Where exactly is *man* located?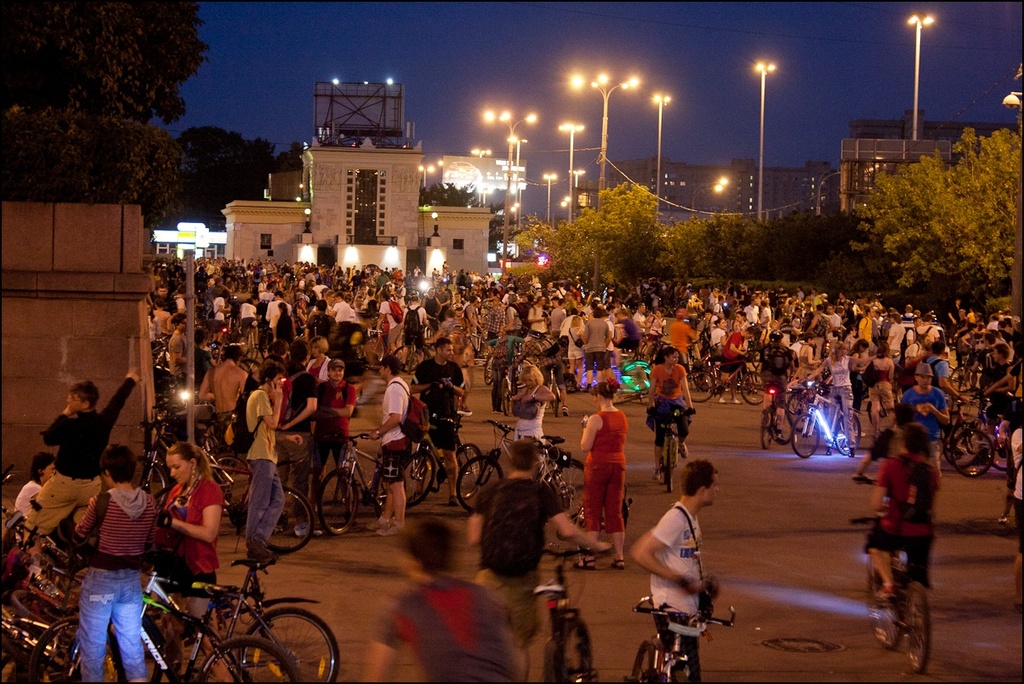
Its bounding box is [x1=574, y1=282, x2=586, y2=304].
